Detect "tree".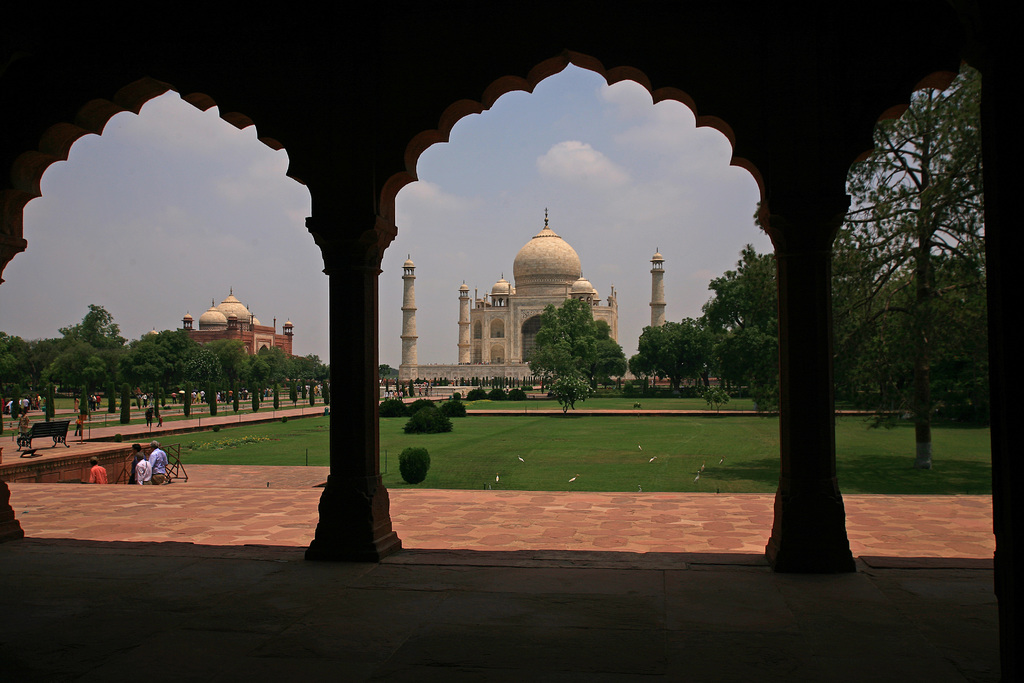
Detected at select_region(309, 354, 330, 381).
